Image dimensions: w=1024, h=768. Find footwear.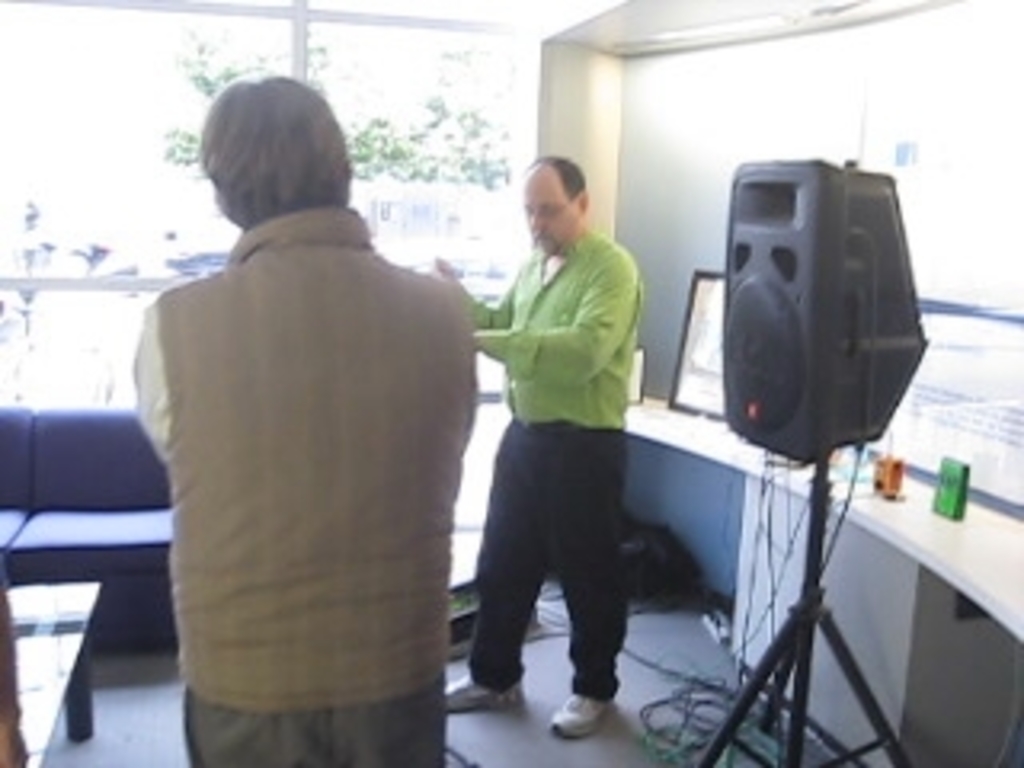
left=554, top=691, right=611, bottom=733.
